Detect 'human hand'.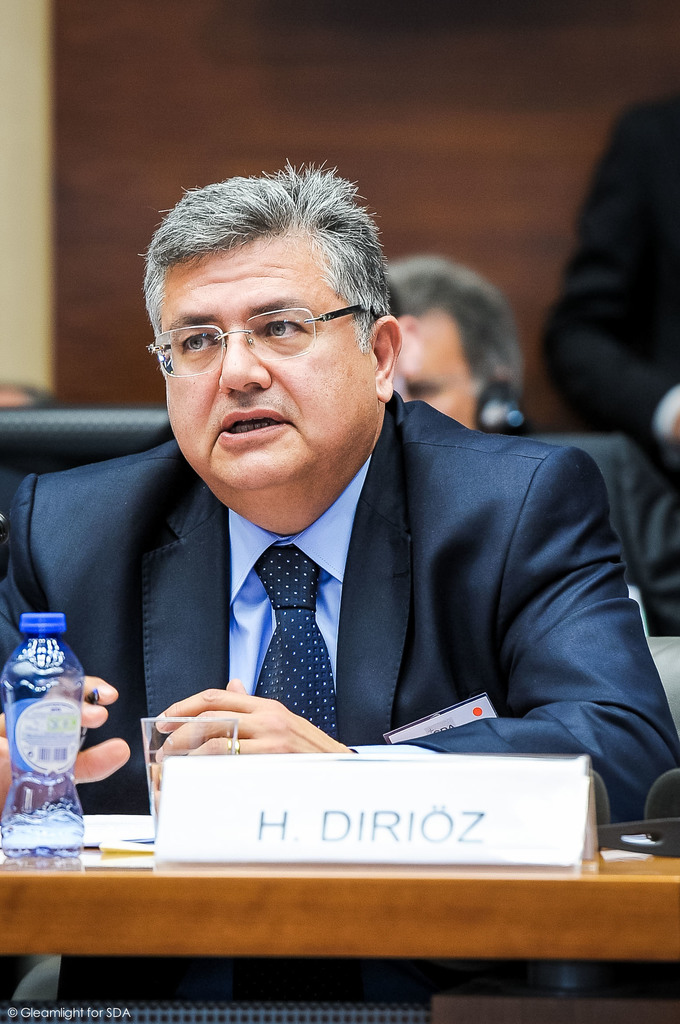
Detected at 147,682,354,771.
